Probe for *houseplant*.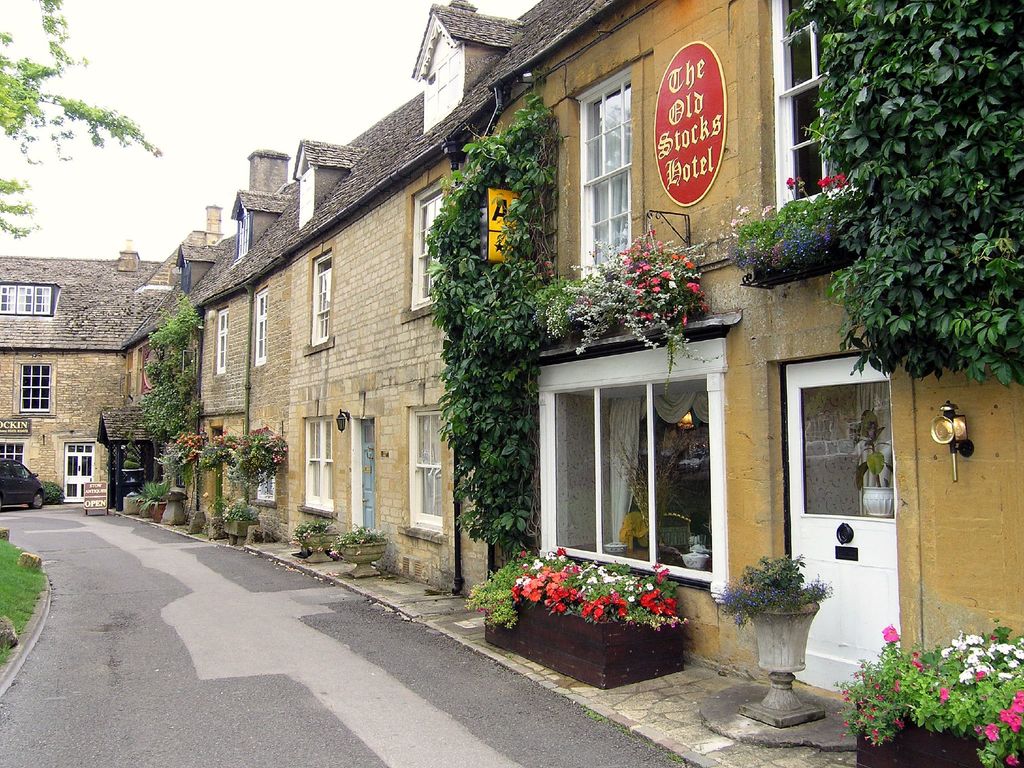
Probe result: region(220, 497, 263, 545).
